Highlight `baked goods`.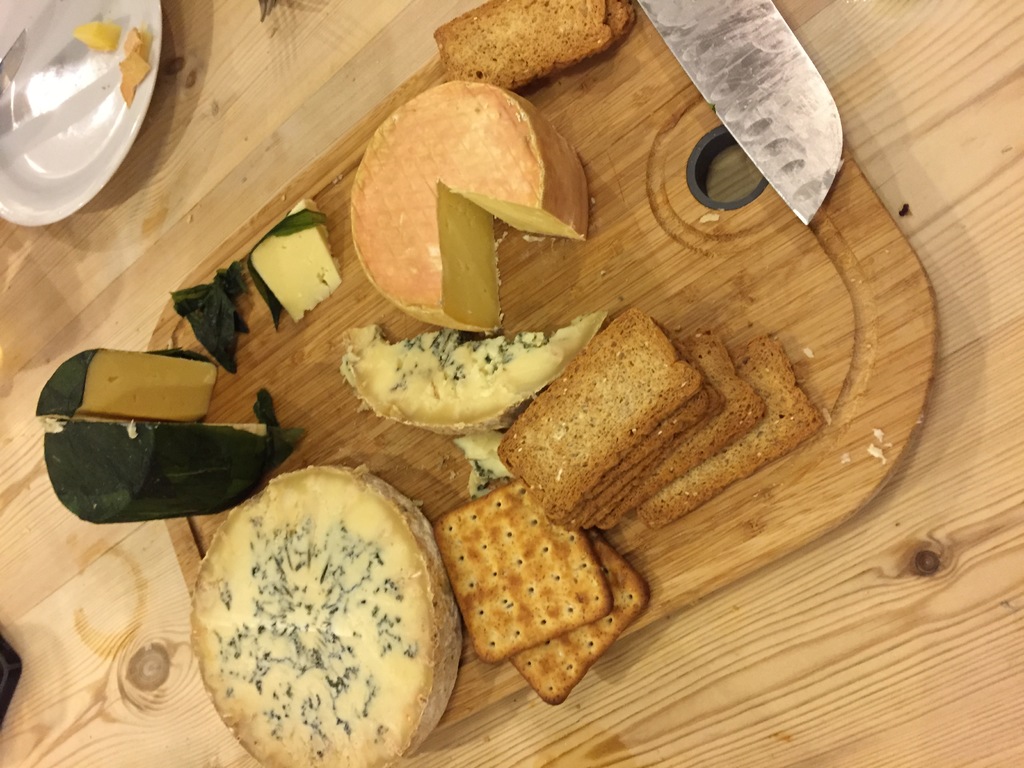
Highlighted region: bbox=(351, 78, 588, 340).
